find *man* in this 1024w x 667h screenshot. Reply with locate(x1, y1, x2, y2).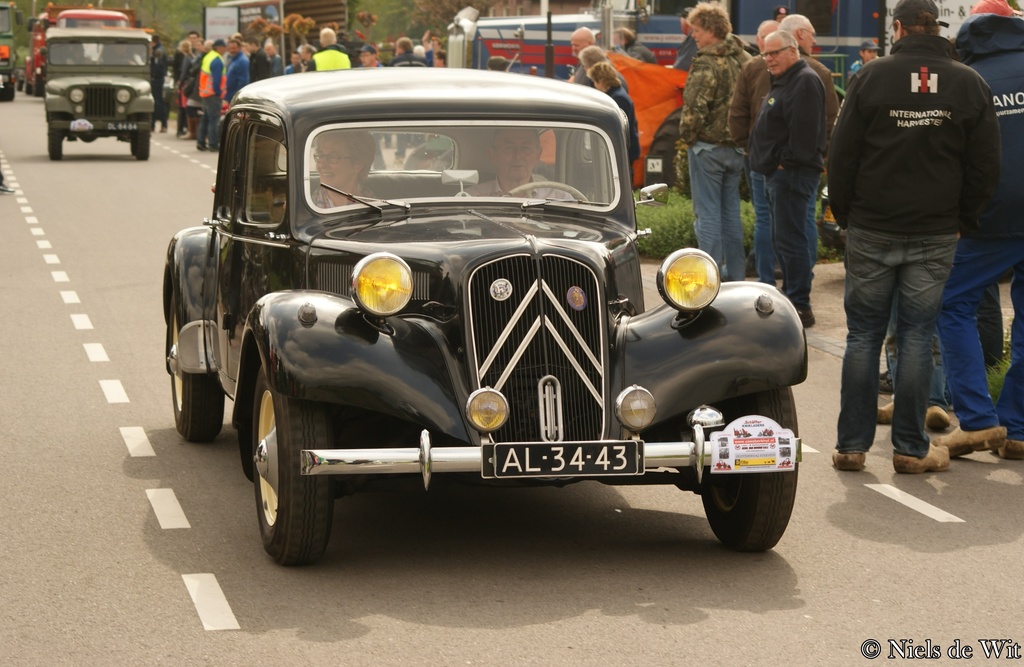
locate(463, 127, 578, 198).
